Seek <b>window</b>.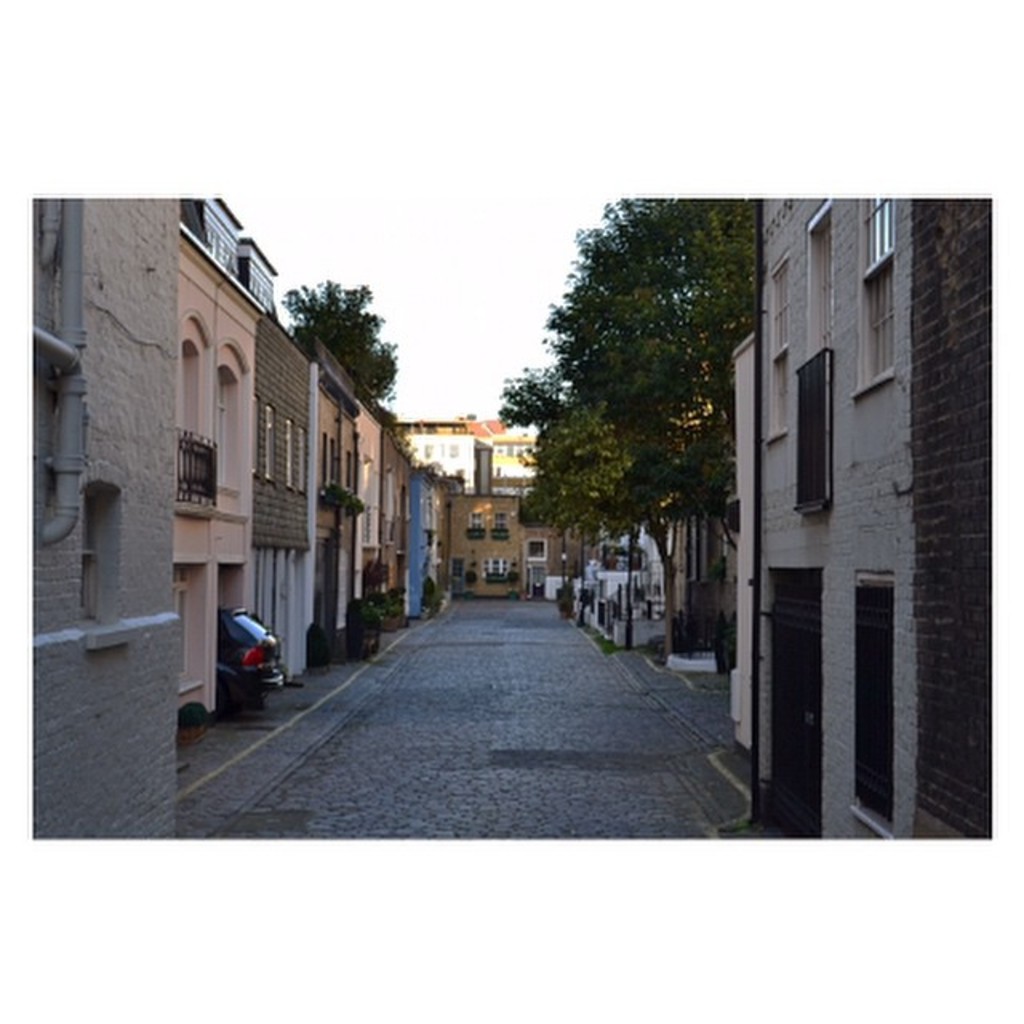
531/538/550/562.
